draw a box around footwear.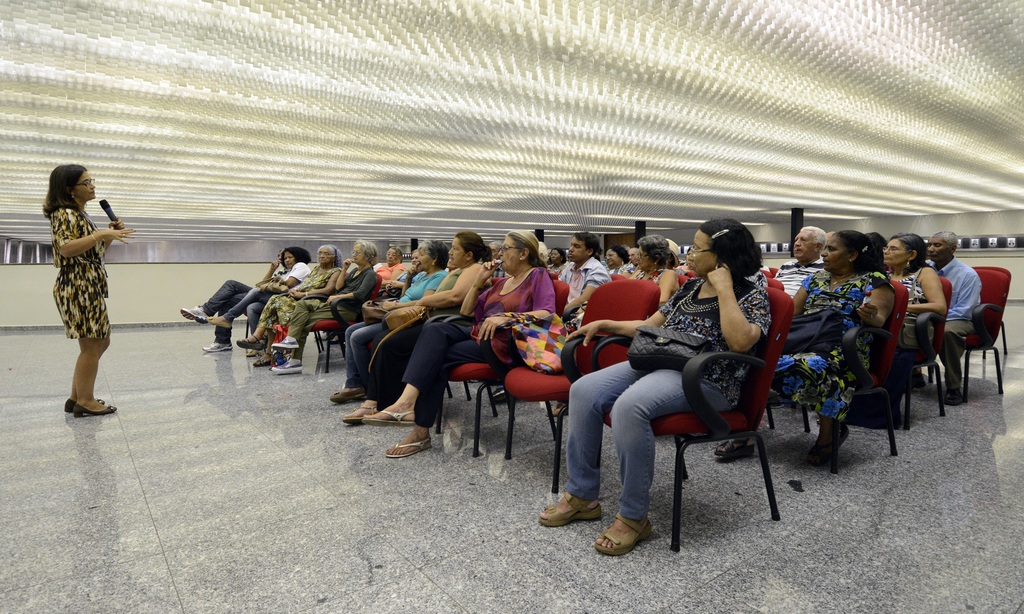
[x1=344, y1=397, x2=376, y2=424].
